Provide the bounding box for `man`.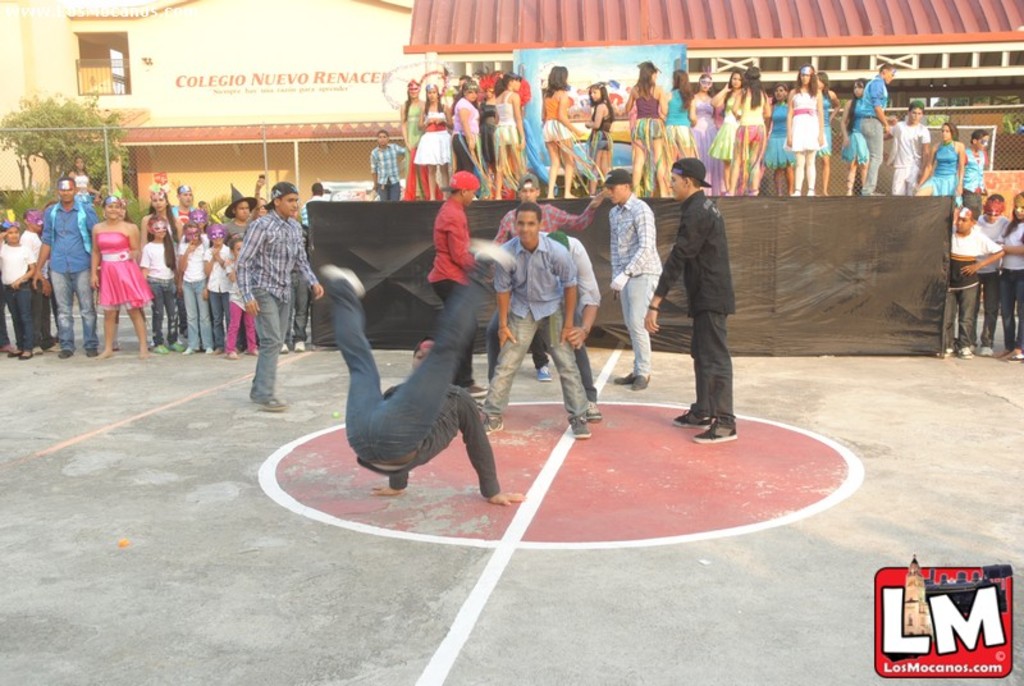
x1=476, y1=202, x2=595, y2=442.
